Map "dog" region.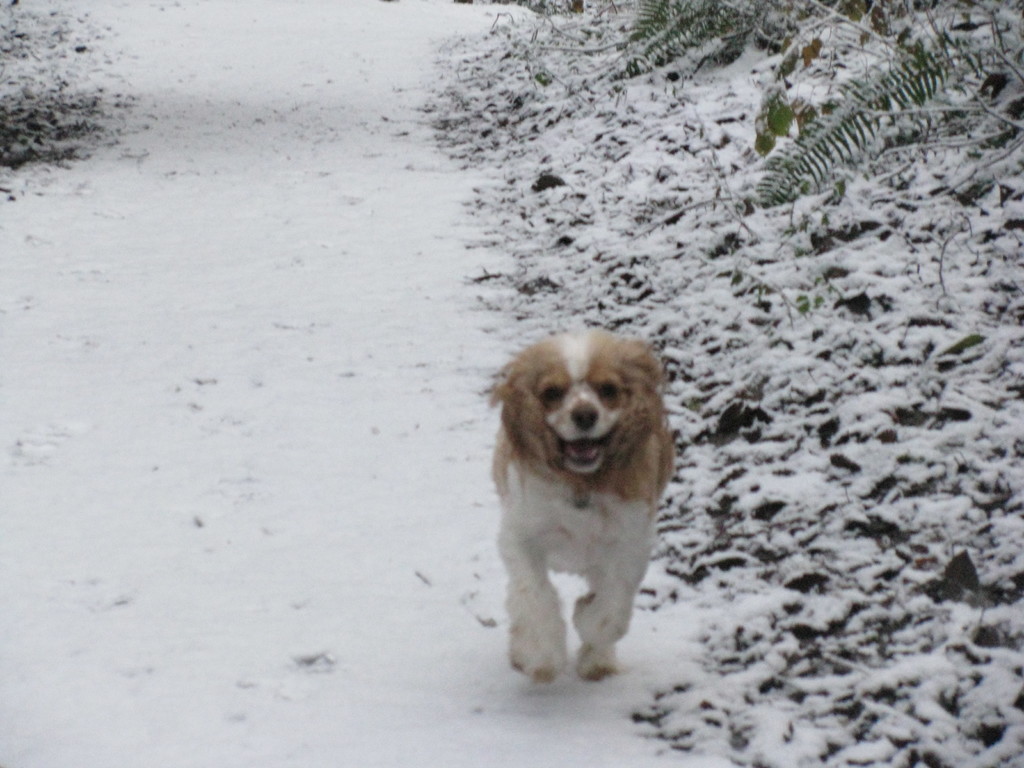
Mapped to rect(486, 326, 681, 685).
